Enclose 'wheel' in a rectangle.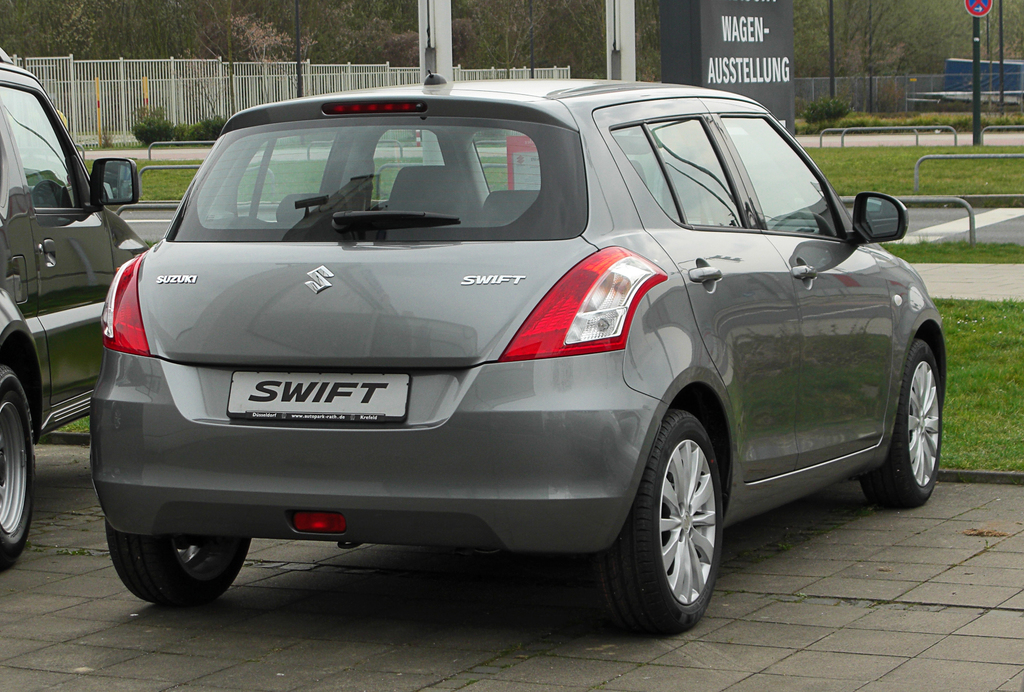
[left=862, top=340, right=947, bottom=511].
